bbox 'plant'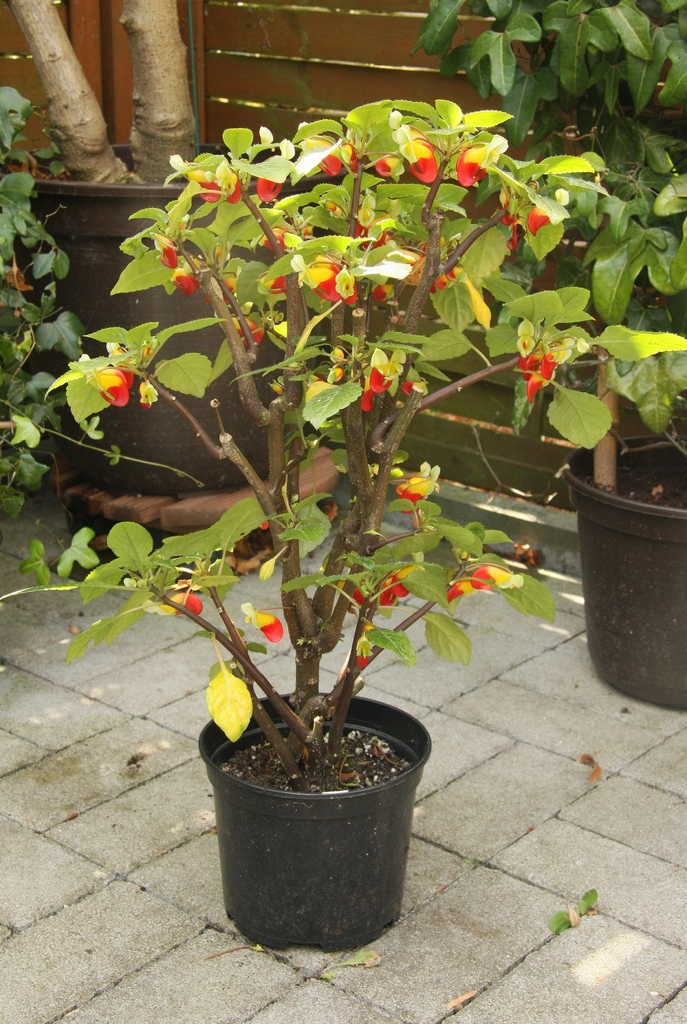
box(0, 89, 91, 517)
